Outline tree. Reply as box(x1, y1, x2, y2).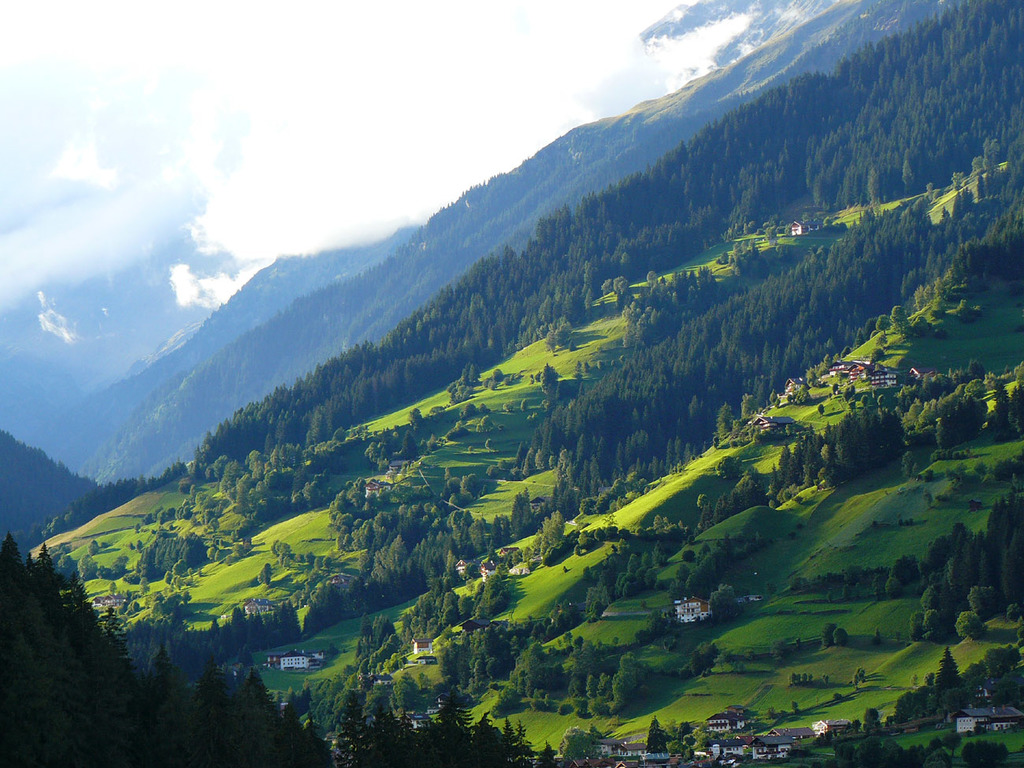
box(558, 643, 597, 695).
